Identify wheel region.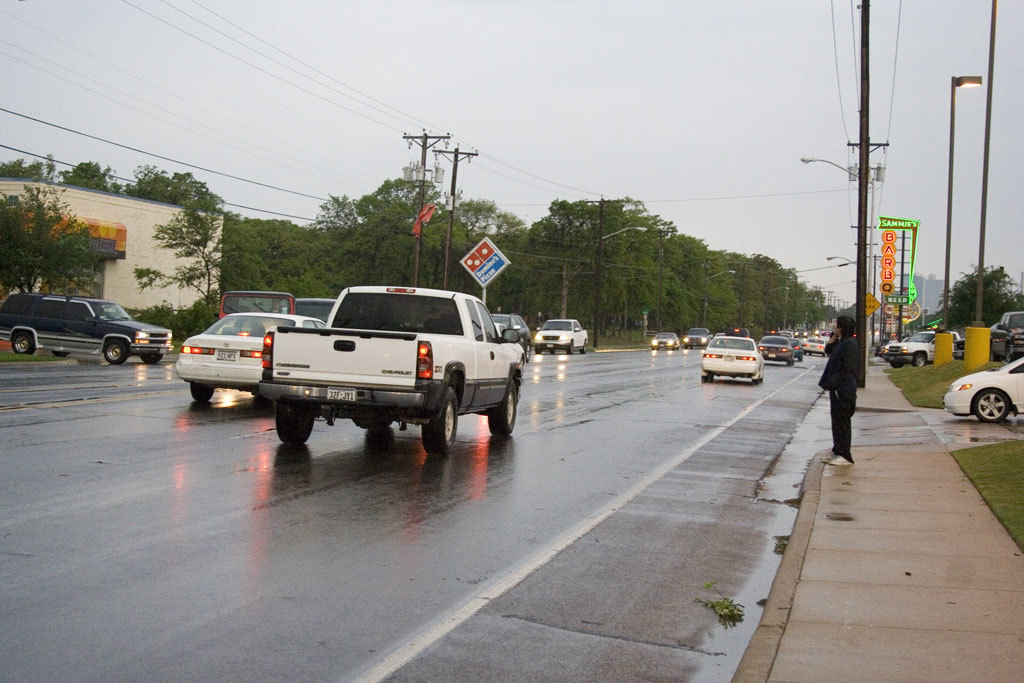
Region: box(191, 377, 222, 402).
